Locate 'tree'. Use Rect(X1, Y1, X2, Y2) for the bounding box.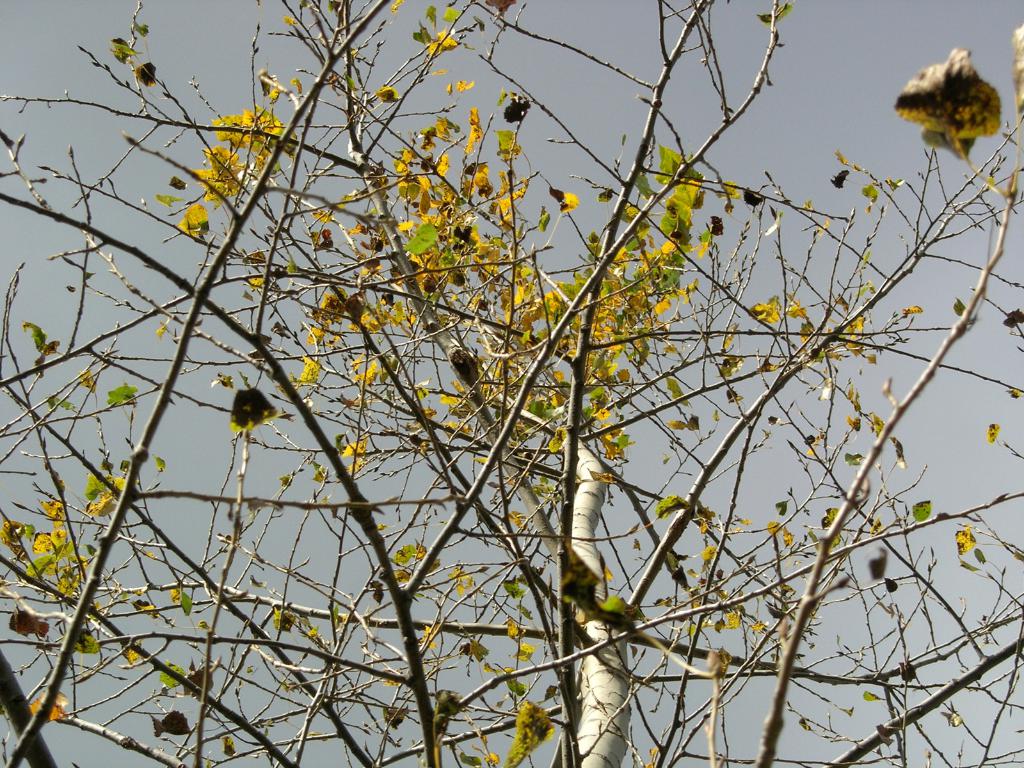
Rect(0, 0, 1023, 767).
